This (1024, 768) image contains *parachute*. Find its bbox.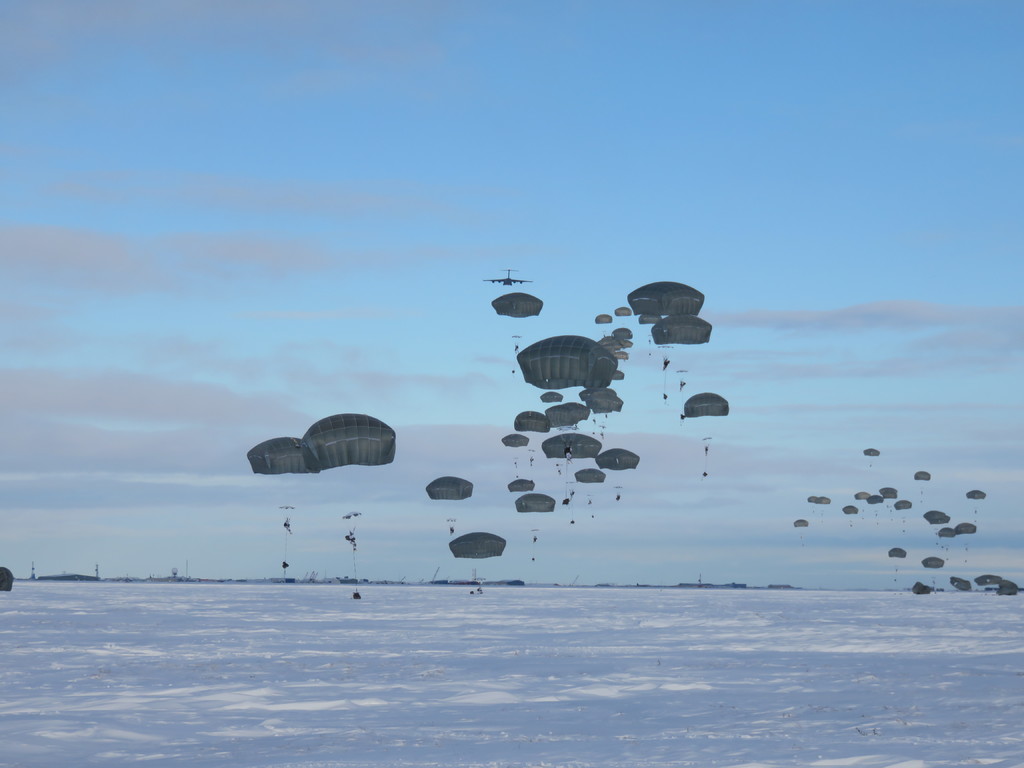
{"left": 623, "top": 279, "right": 705, "bottom": 356}.
